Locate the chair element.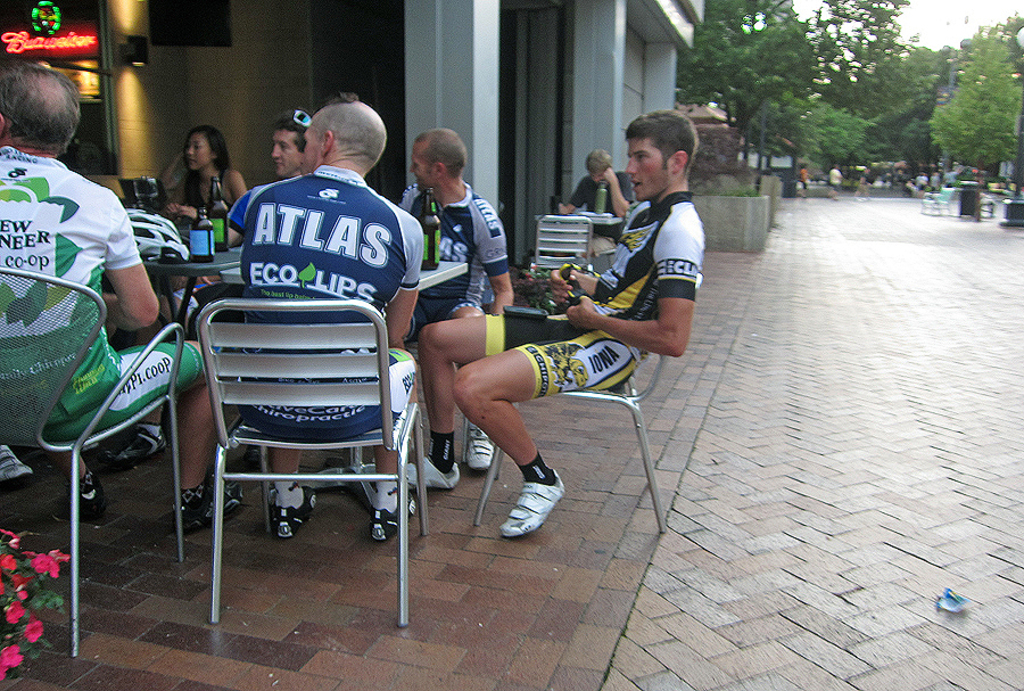
Element bbox: [170, 269, 419, 601].
